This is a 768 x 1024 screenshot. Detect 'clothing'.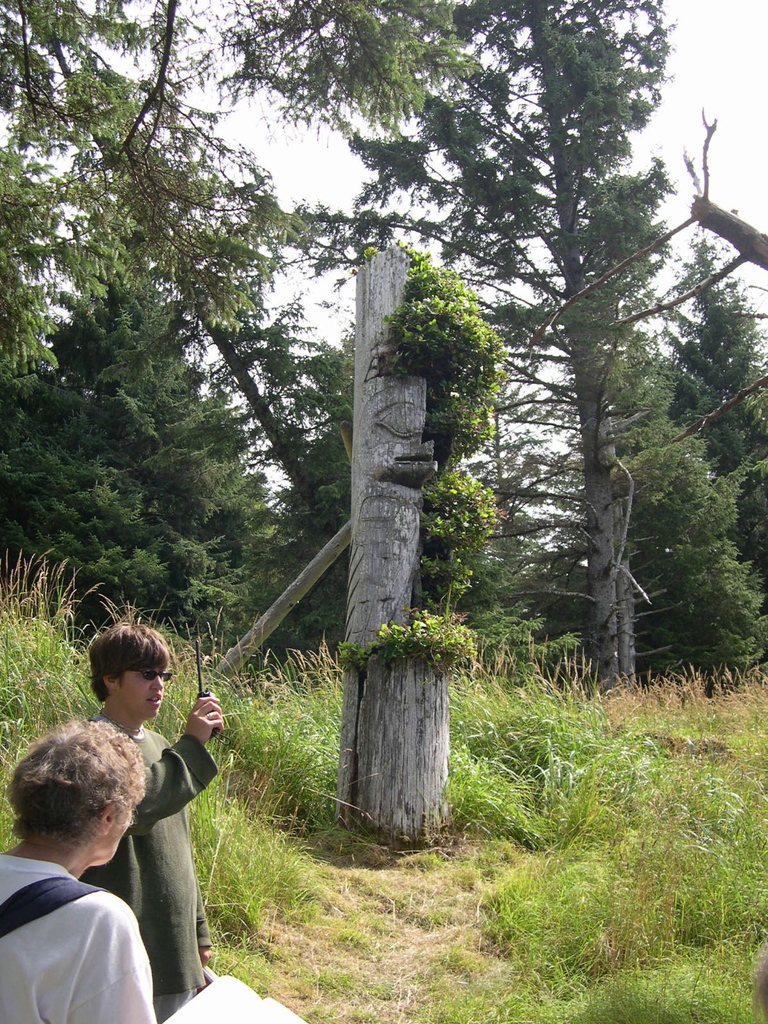
<region>1, 819, 177, 1023</region>.
